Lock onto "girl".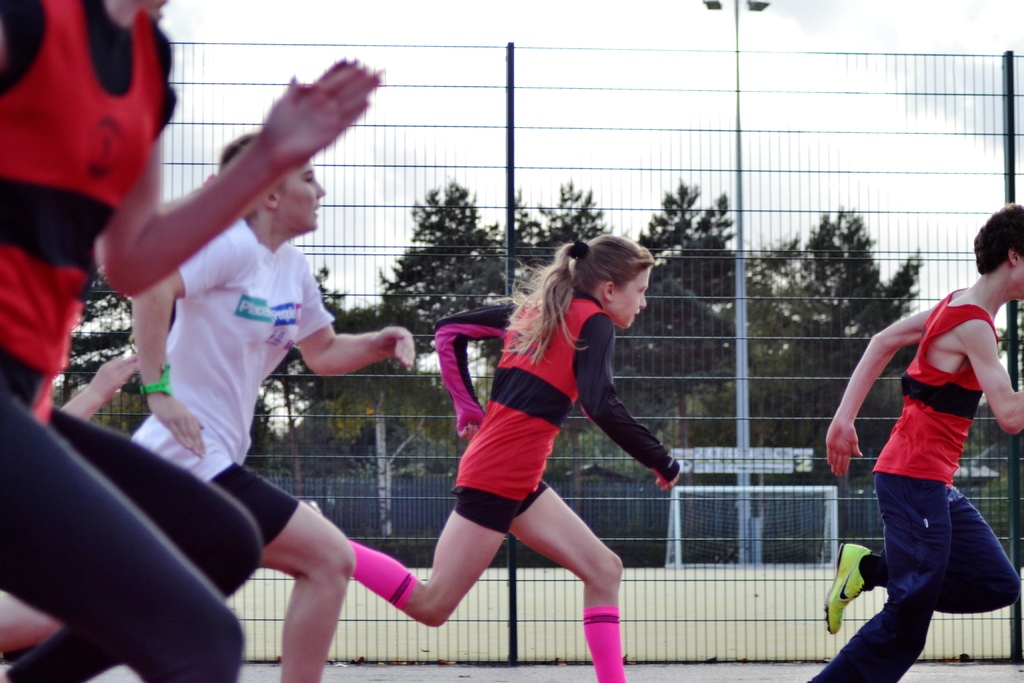
Locked: {"left": 305, "top": 234, "right": 684, "bottom": 682}.
